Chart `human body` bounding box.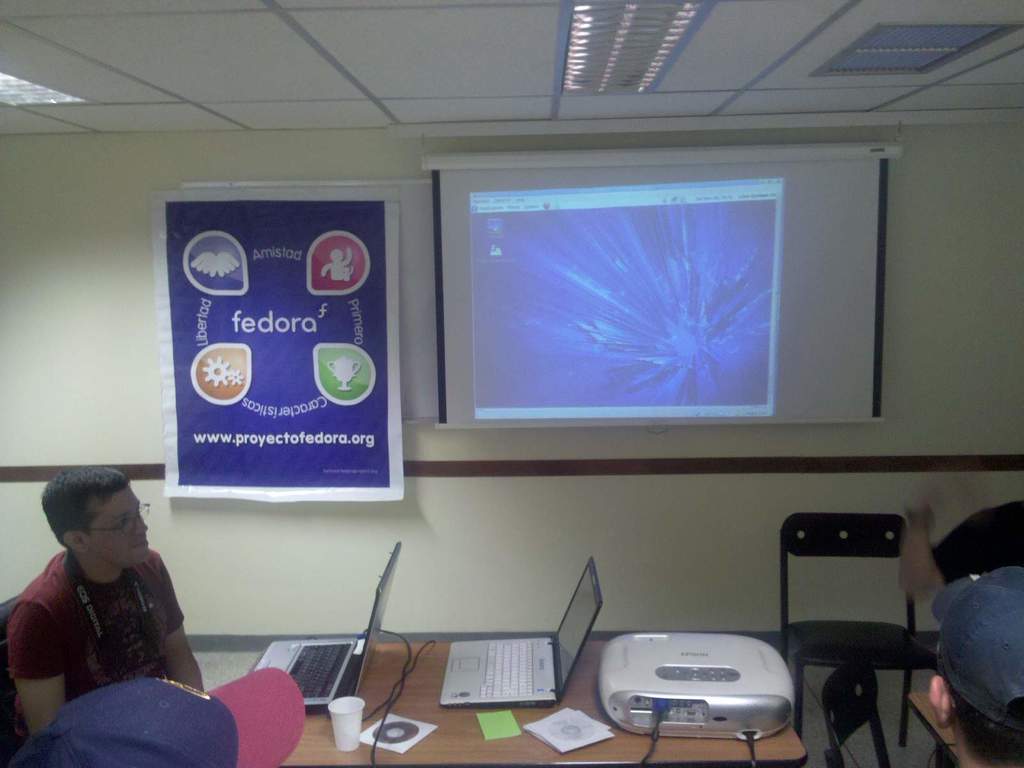
Charted: (left=4, top=466, right=239, bottom=758).
